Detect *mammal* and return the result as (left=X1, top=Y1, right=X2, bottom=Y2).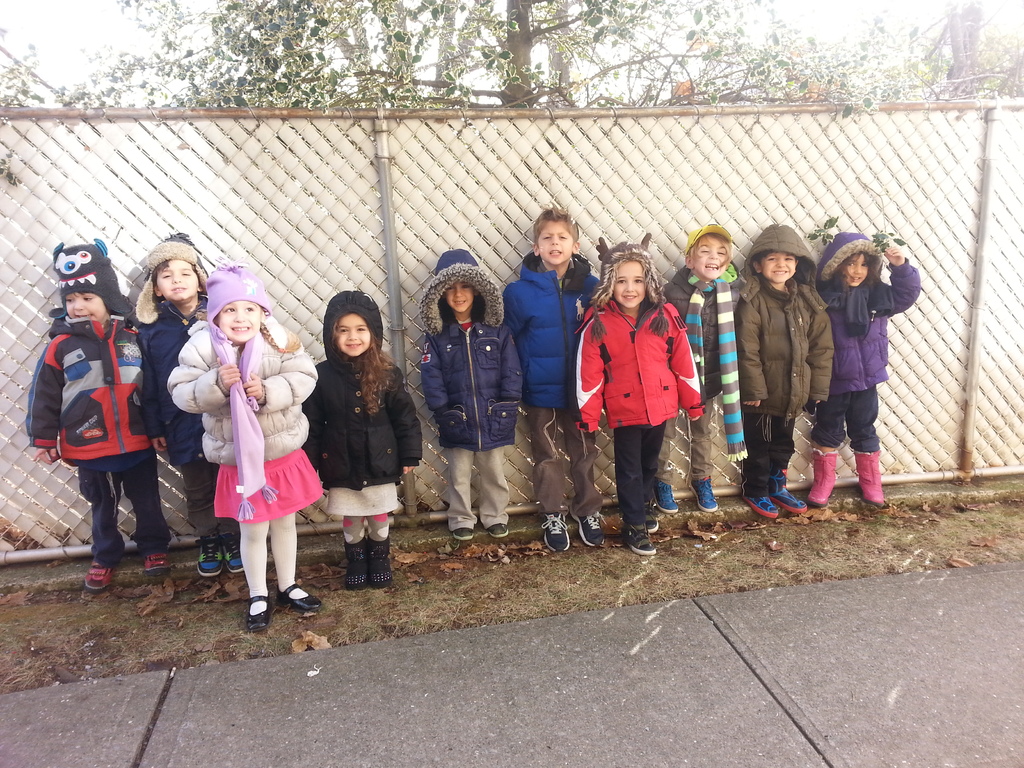
(left=724, top=221, right=836, bottom=522).
